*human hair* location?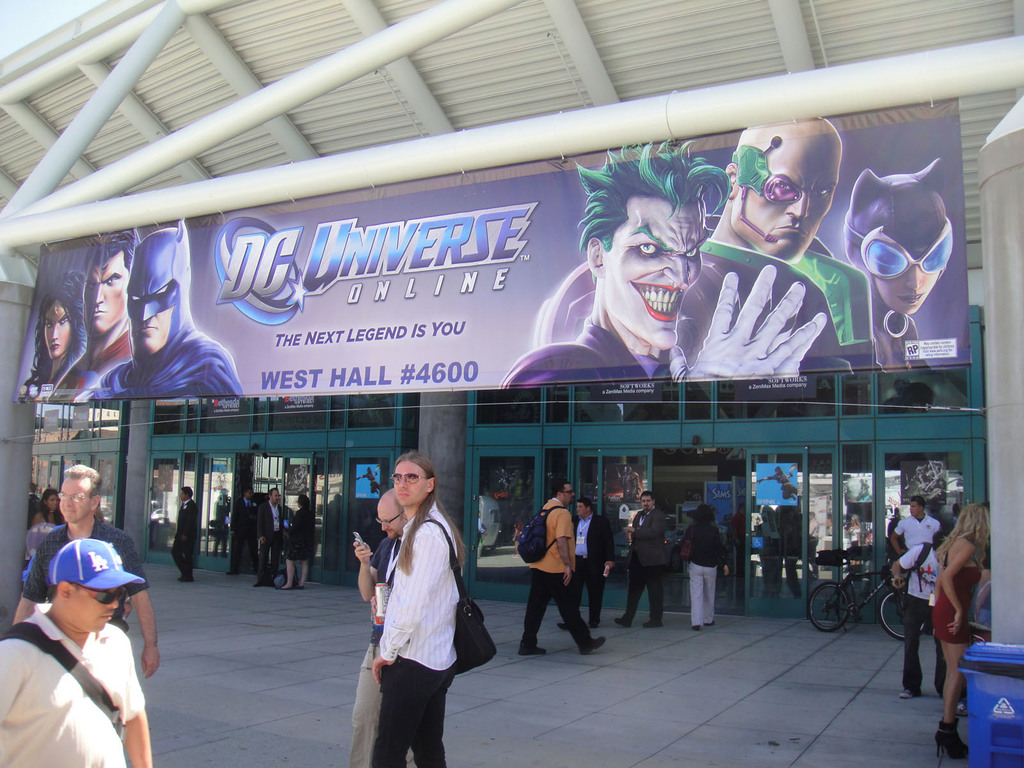
x1=182 y1=485 x2=193 y2=497
